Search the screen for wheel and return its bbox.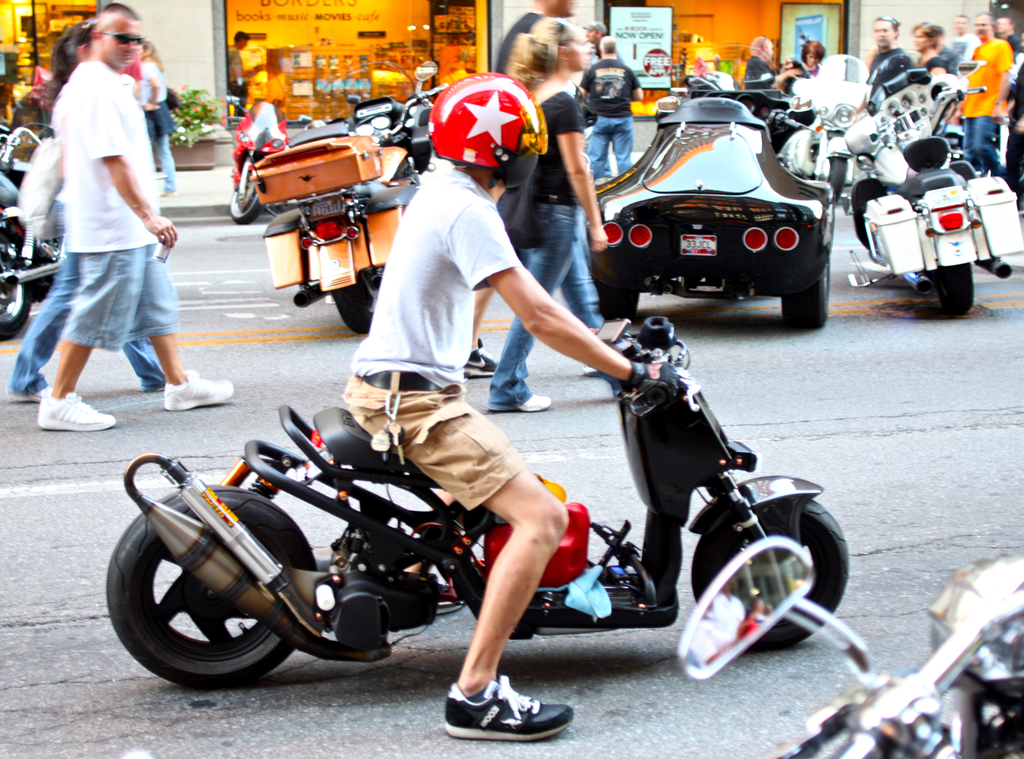
Found: select_region(927, 266, 976, 316).
